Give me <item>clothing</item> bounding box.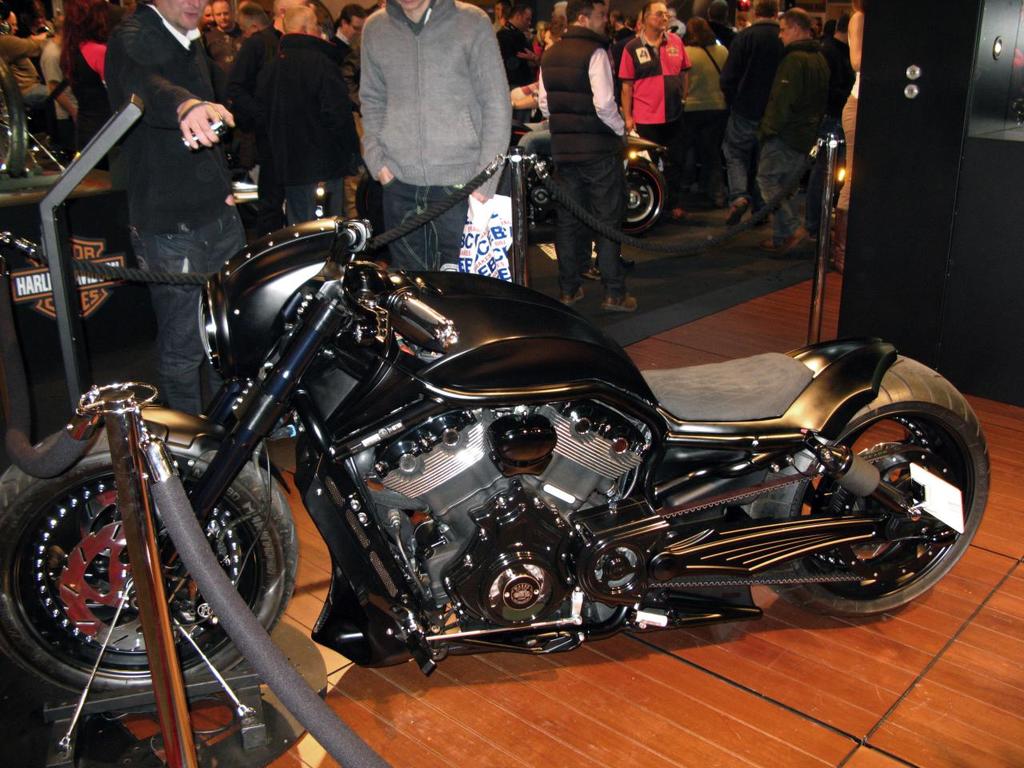
[x1=765, y1=35, x2=831, y2=231].
